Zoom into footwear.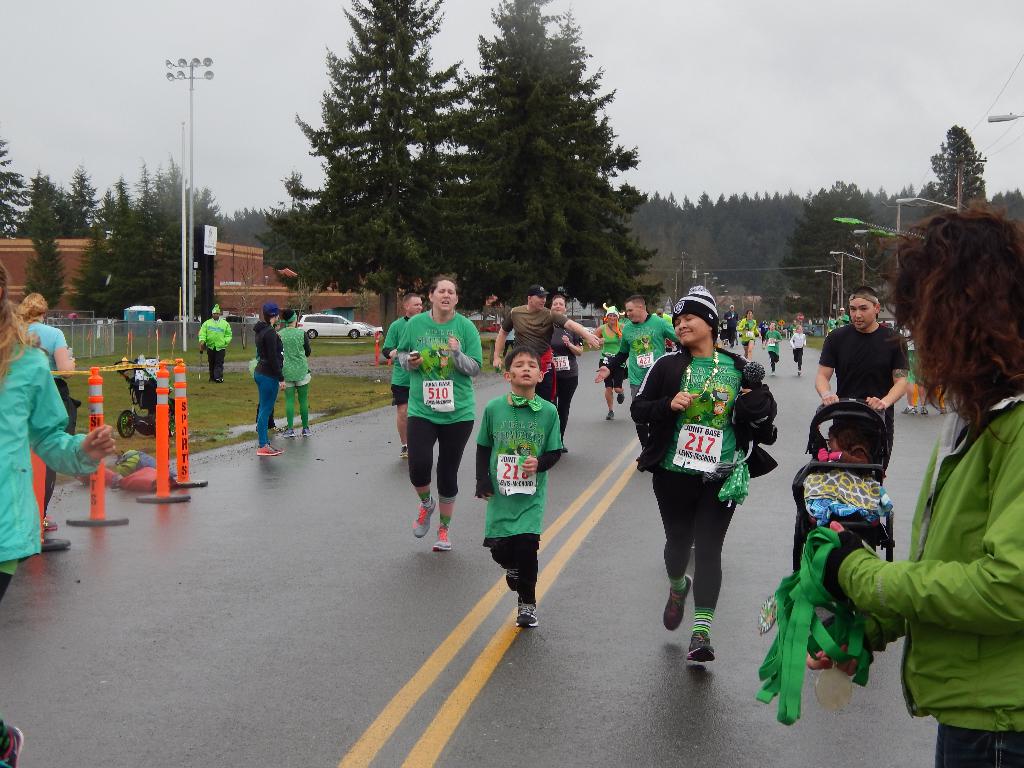
Zoom target: detection(614, 394, 625, 403).
